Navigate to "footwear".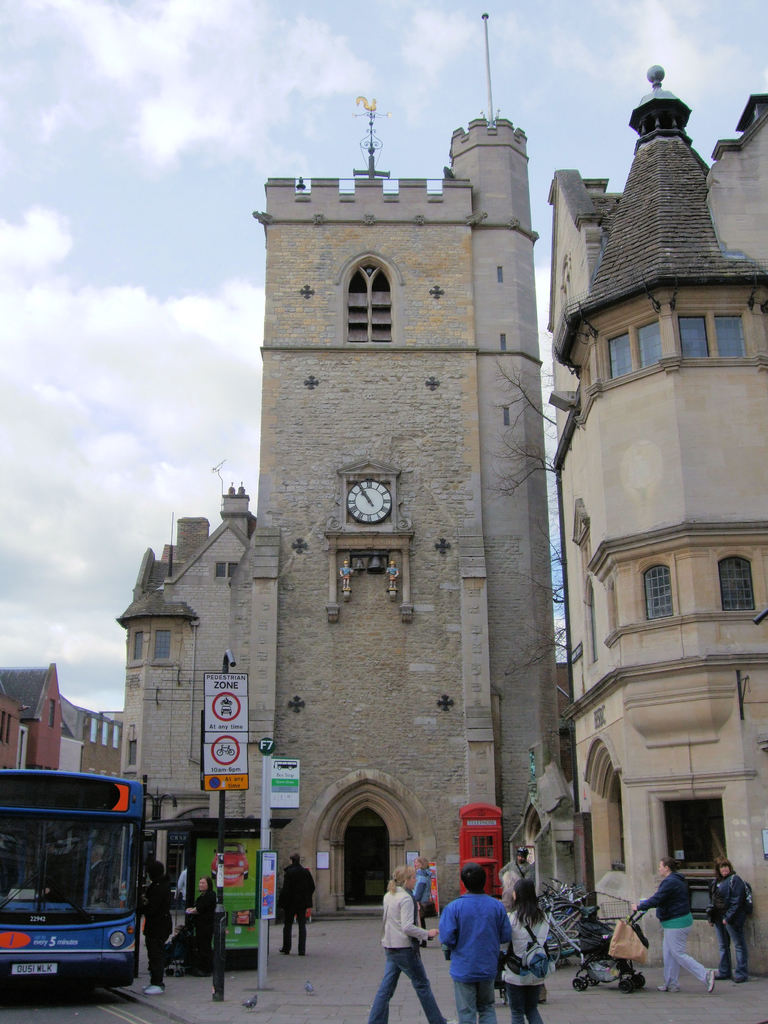
Navigation target: <region>211, 991, 225, 998</region>.
